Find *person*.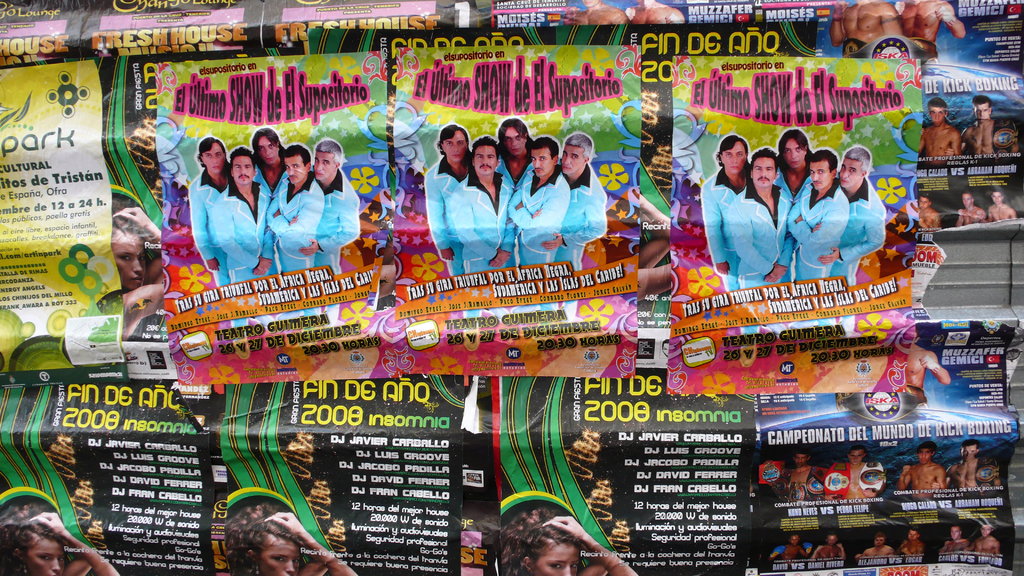
<bbox>701, 133, 749, 293</bbox>.
